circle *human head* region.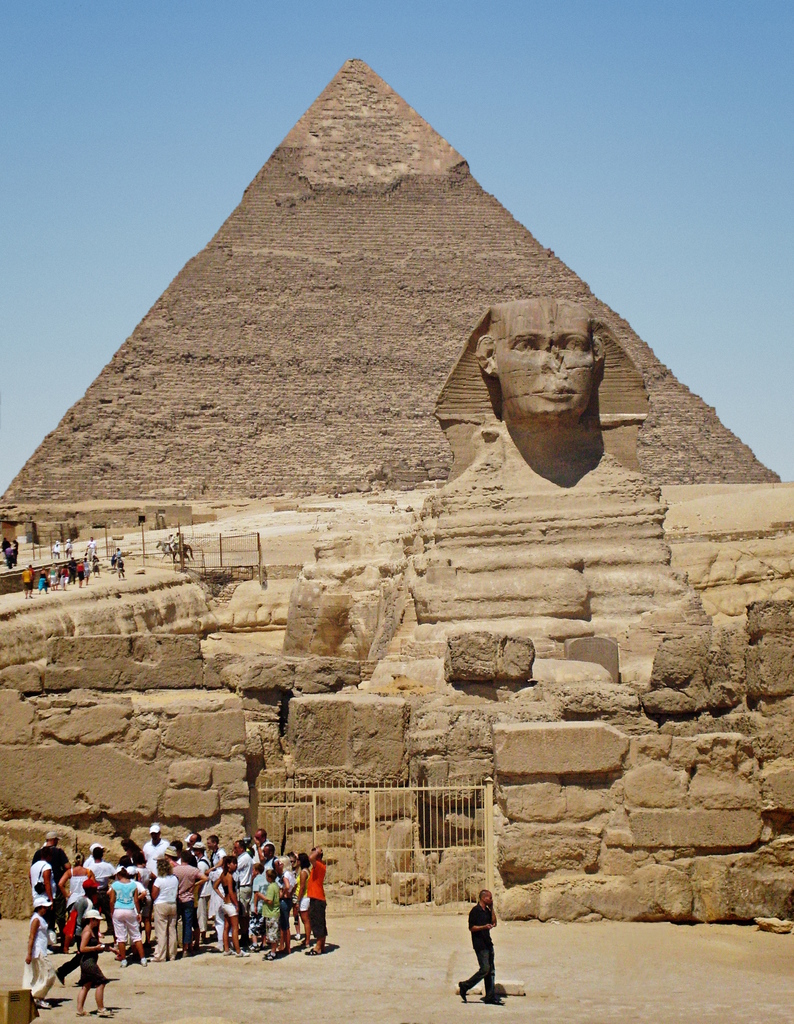
Region: x1=72 y1=850 x2=86 y2=865.
